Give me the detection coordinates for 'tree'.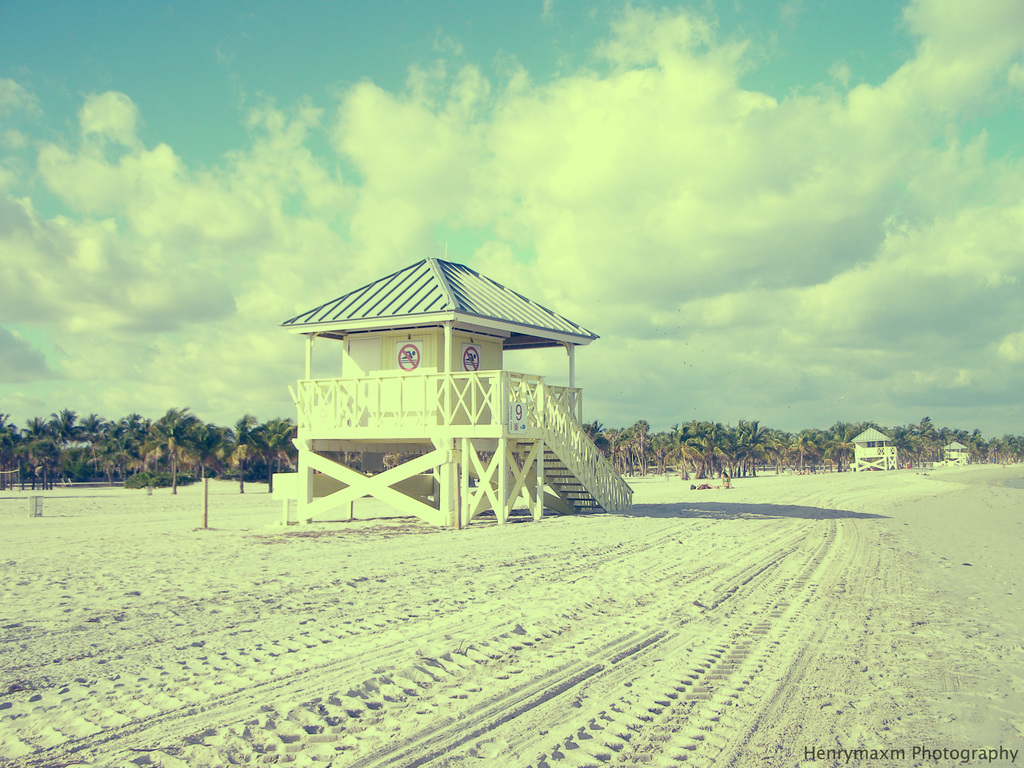
771:427:786:472.
